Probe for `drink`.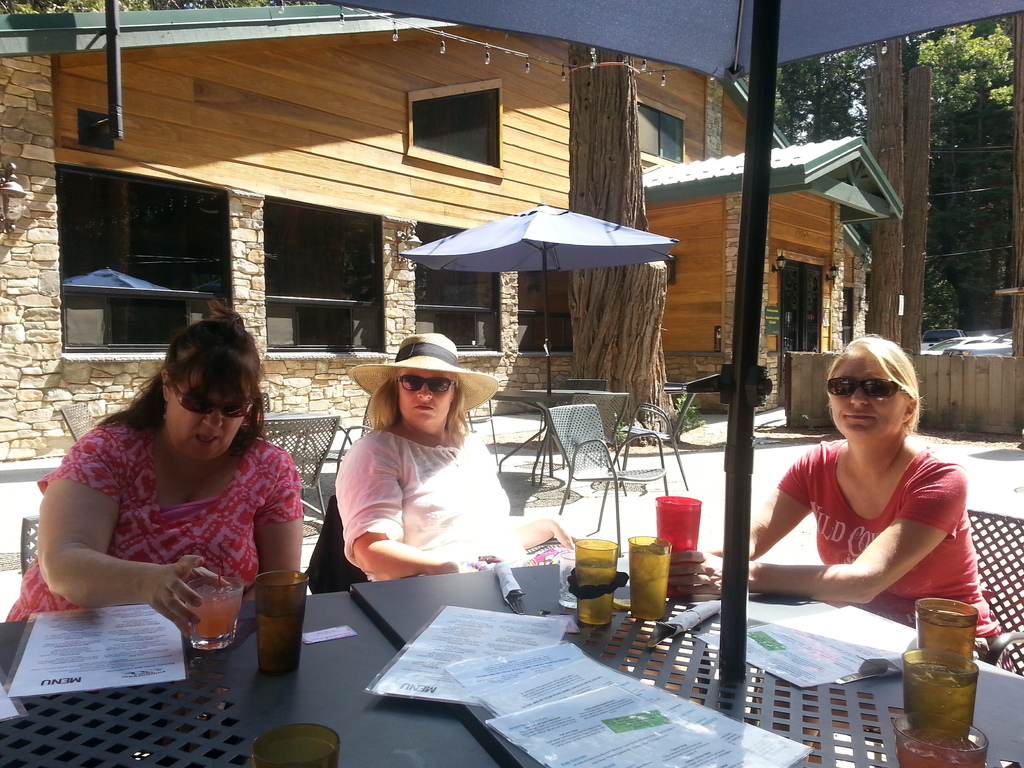
Probe result: bbox(904, 666, 977, 741).
